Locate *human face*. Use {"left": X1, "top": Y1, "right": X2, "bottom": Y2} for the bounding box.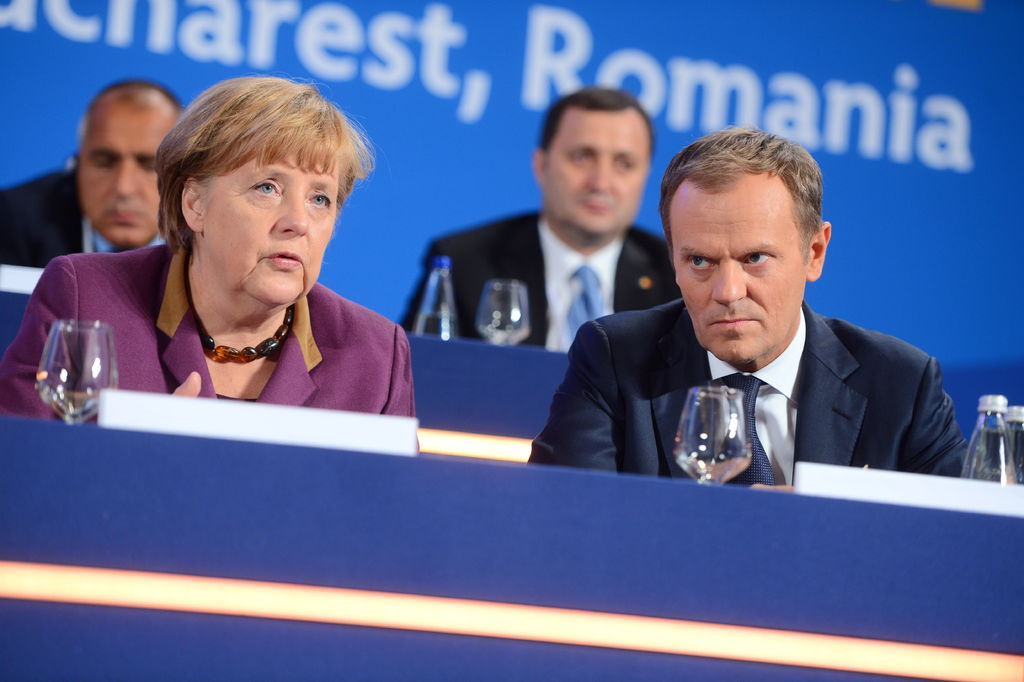
{"left": 547, "top": 113, "right": 645, "bottom": 236}.
